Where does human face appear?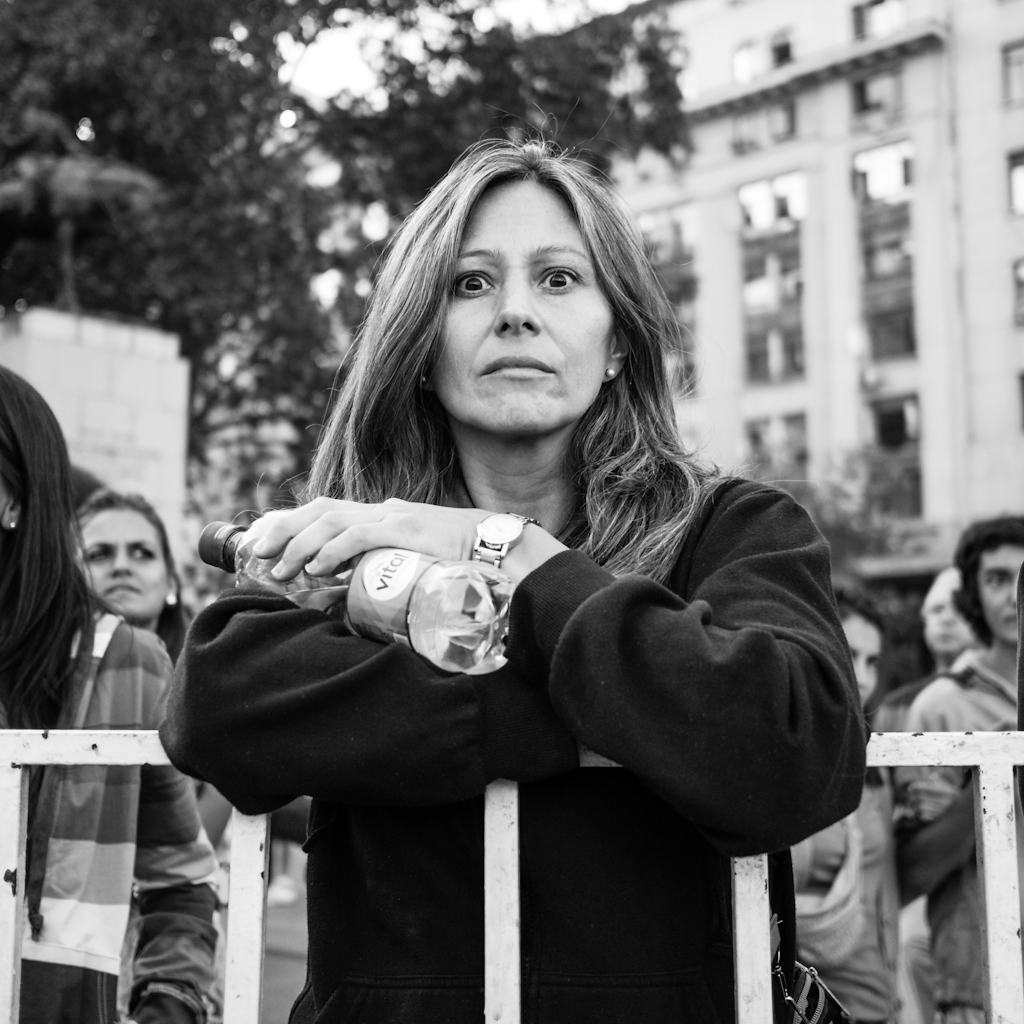
Appears at bbox(72, 505, 172, 620).
